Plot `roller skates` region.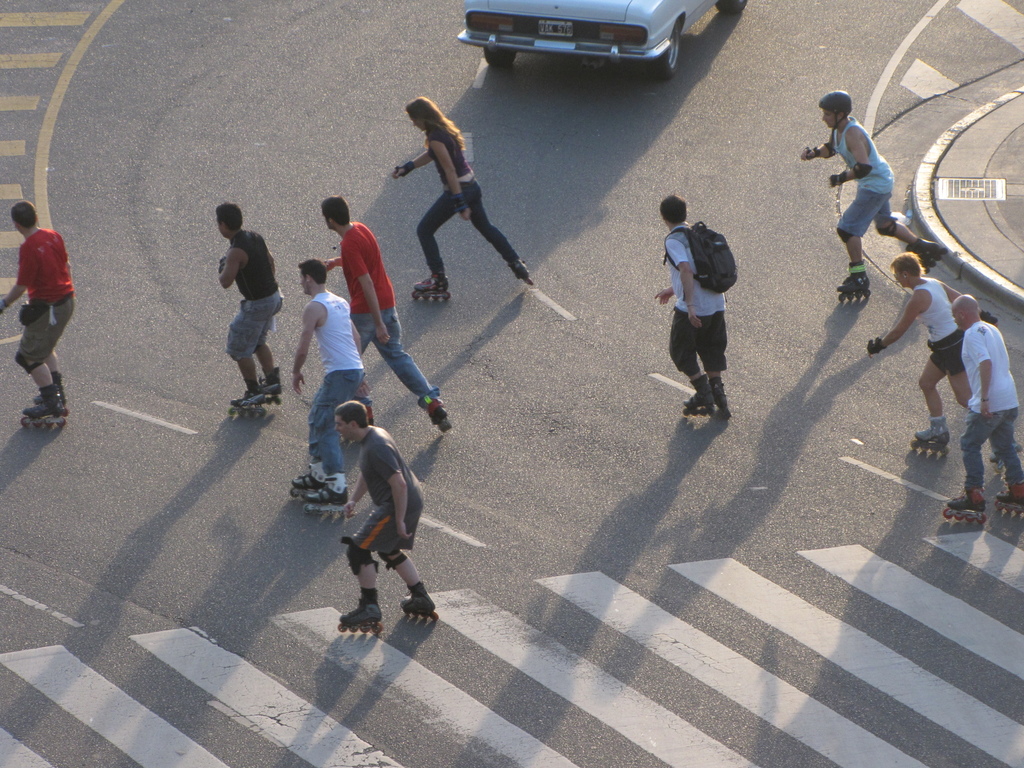
Plotted at locate(305, 472, 353, 518).
